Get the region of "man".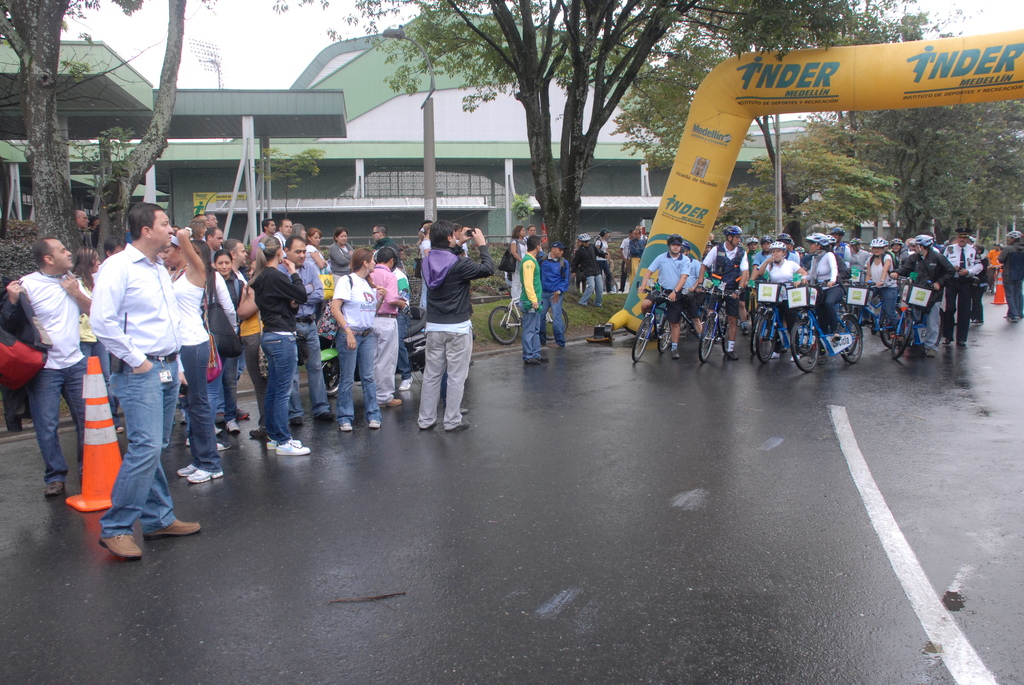
x1=891 y1=232 x2=959 y2=354.
